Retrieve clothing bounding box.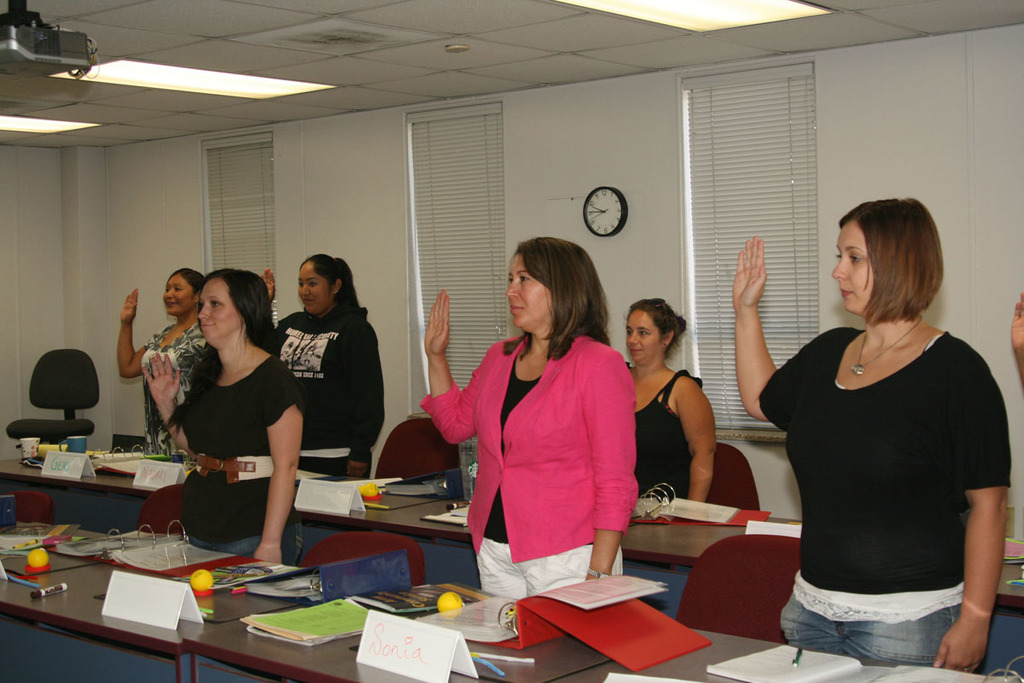
Bounding box: <bbox>265, 297, 375, 484</bbox>.
